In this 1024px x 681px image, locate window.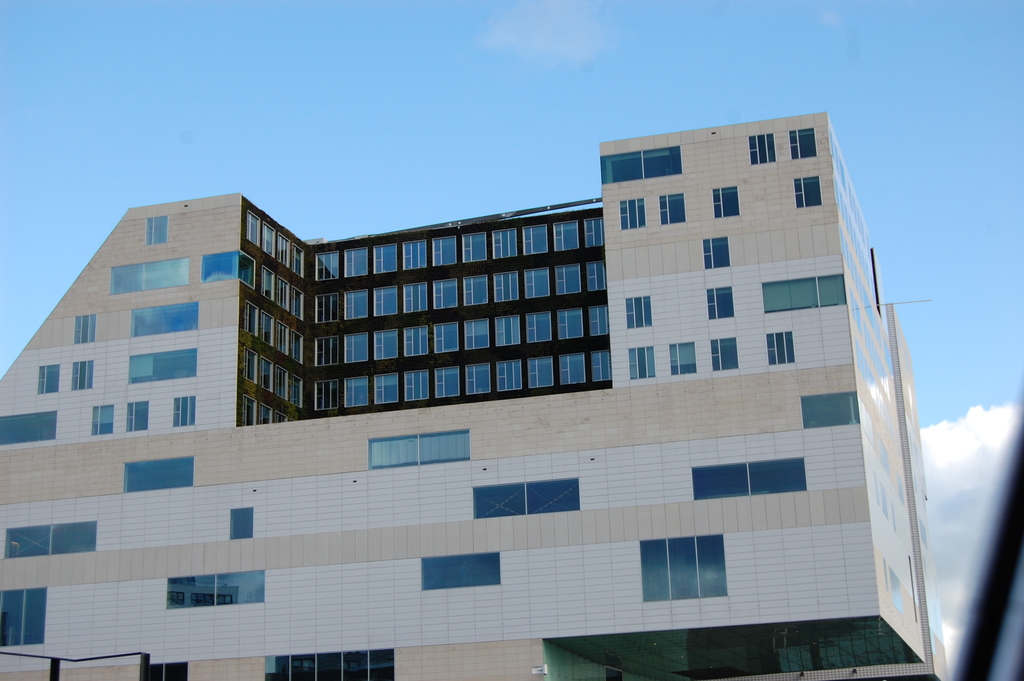
Bounding box: [left=314, top=290, right=339, bottom=325].
